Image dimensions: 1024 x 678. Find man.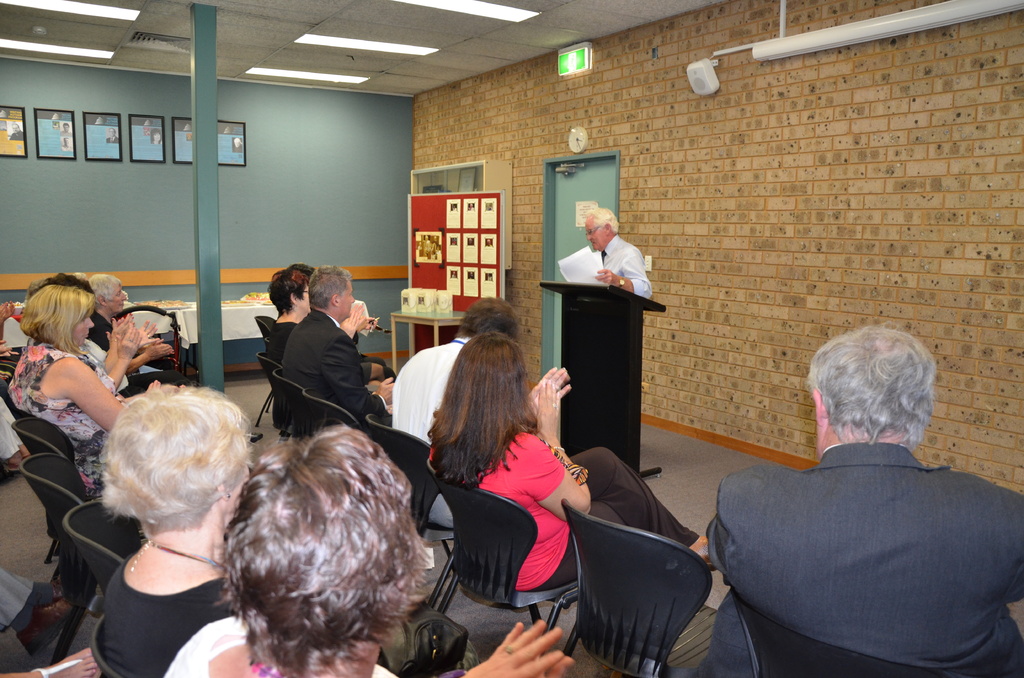
{"x1": 388, "y1": 293, "x2": 518, "y2": 522}.
